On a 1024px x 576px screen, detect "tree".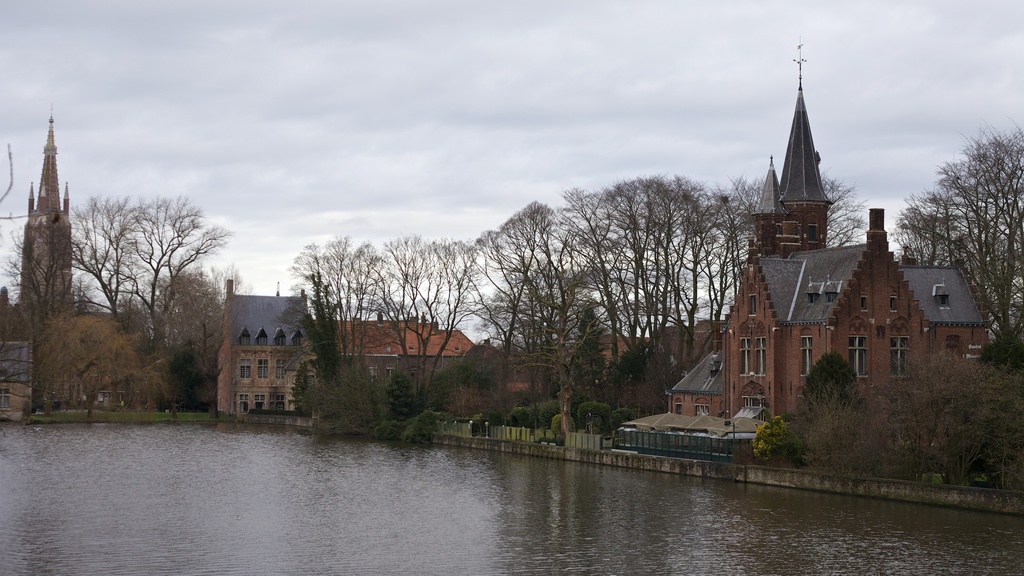
{"x1": 115, "y1": 269, "x2": 227, "y2": 353}.
